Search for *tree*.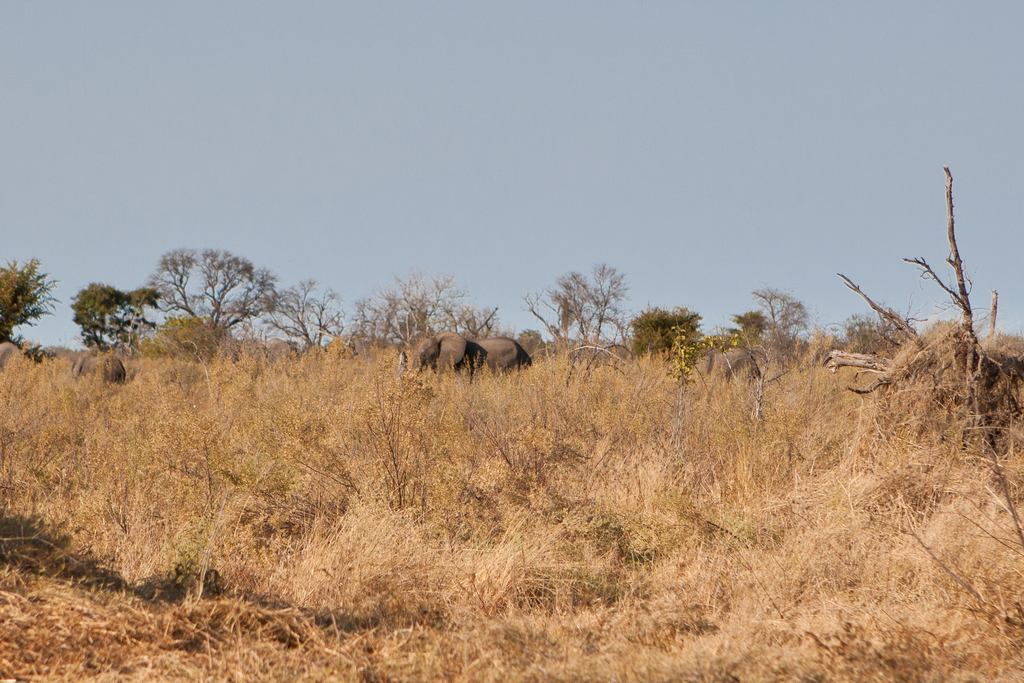
Found at box=[524, 262, 632, 356].
